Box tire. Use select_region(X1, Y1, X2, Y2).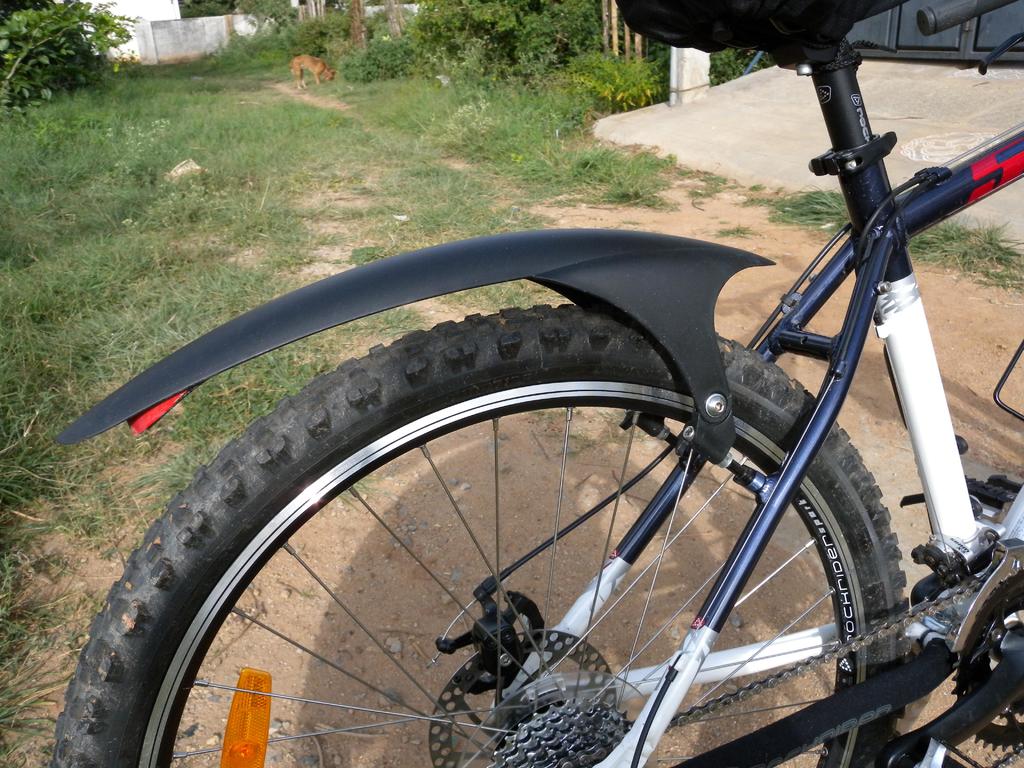
select_region(37, 306, 915, 767).
